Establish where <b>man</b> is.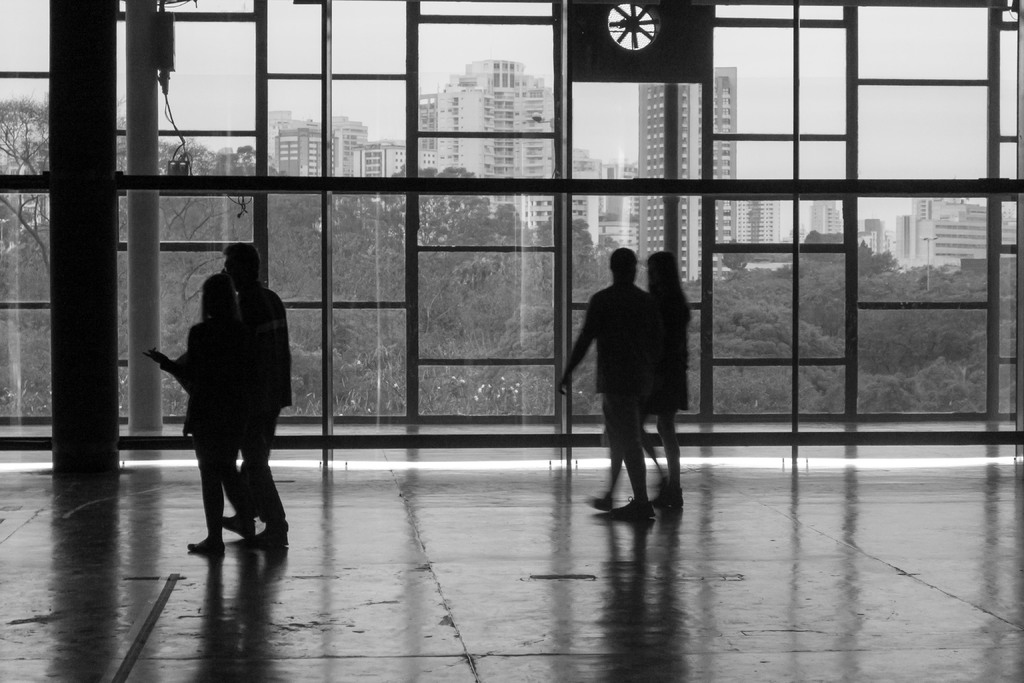
Established at [left=643, top=247, right=696, bottom=506].
